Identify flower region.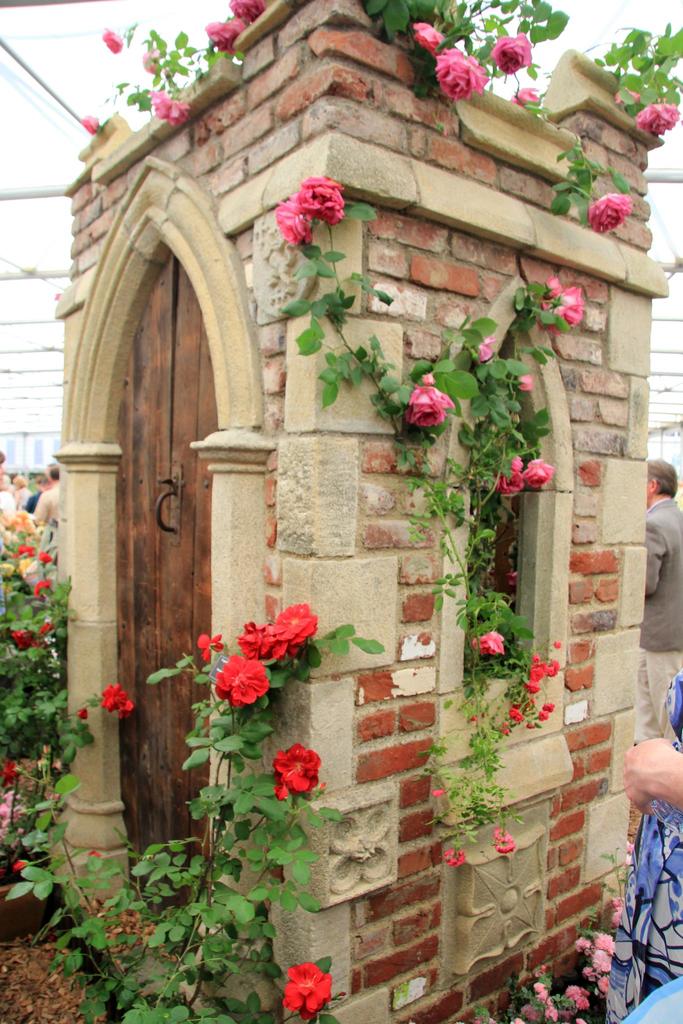
Region: bbox=[411, 20, 447, 45].
